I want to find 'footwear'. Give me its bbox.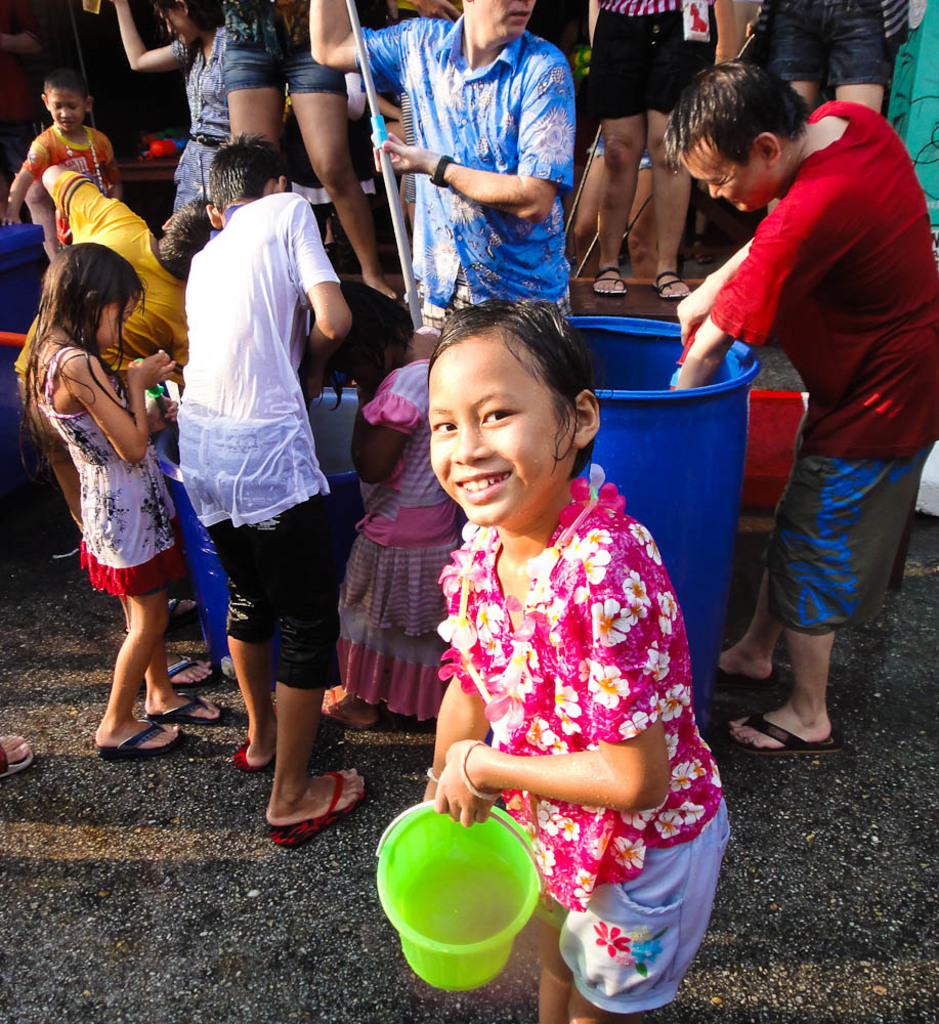
box=[274, 767, 364, 839].
